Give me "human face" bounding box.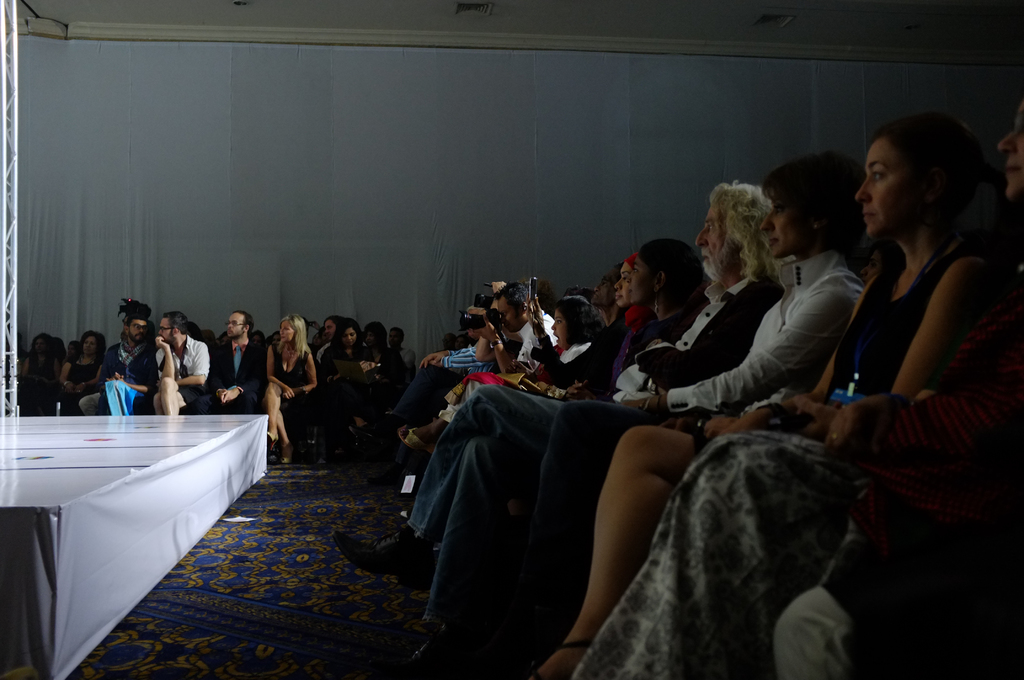
bbox=(758, 193, 810, 261).
